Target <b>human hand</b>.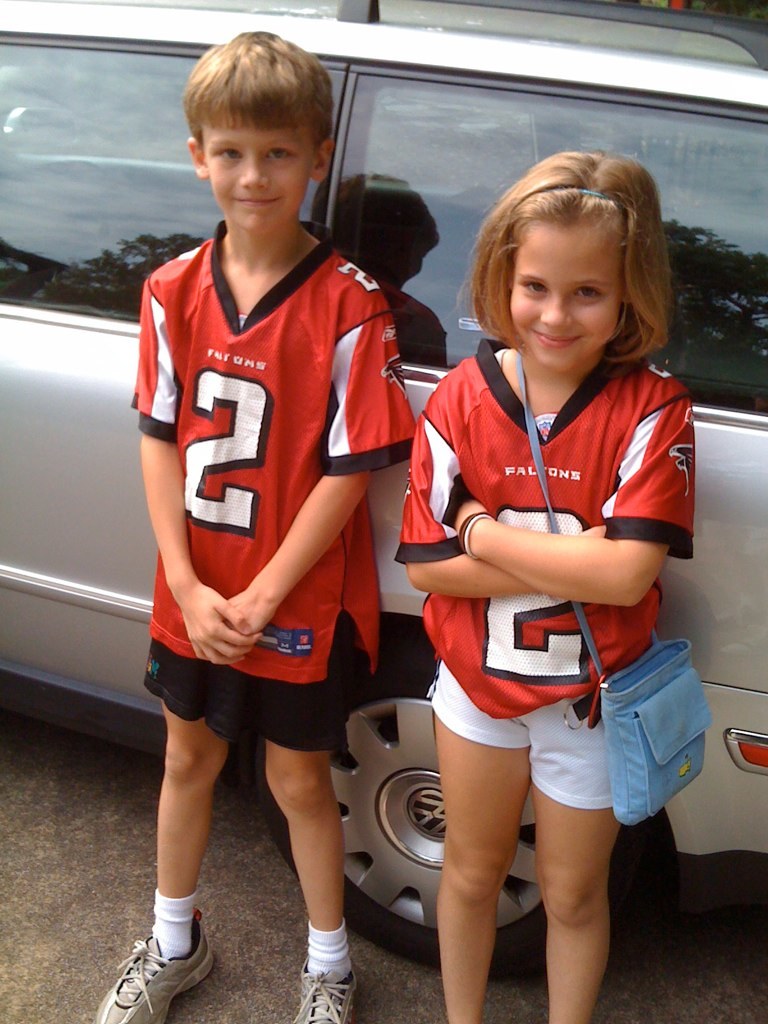
Target region: left=450, top=498, right=483, bottom=533.
